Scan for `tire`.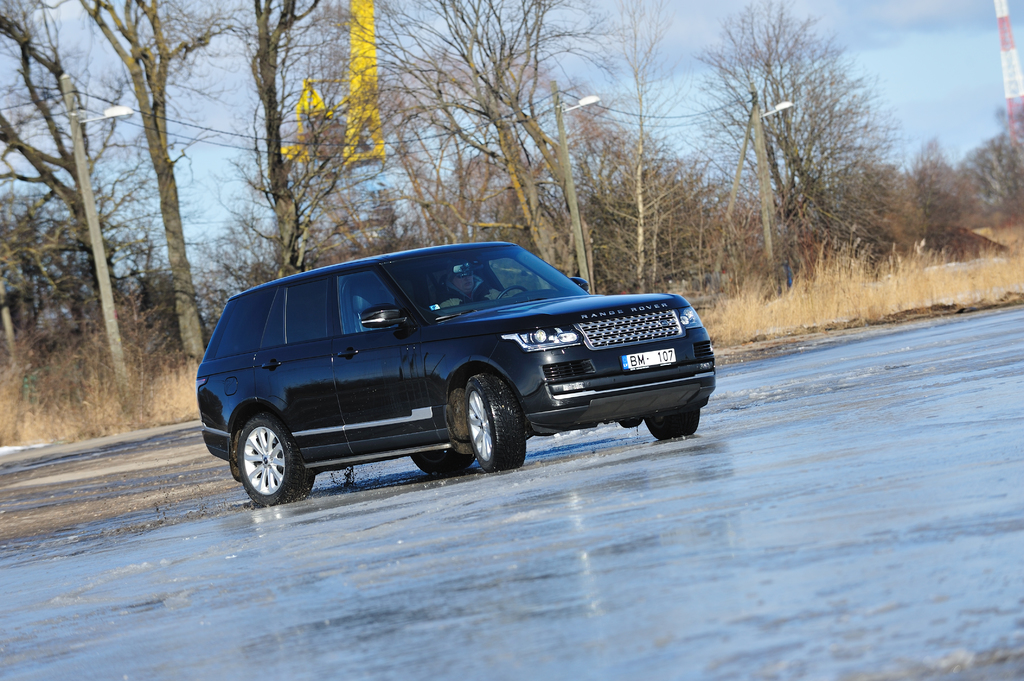
Scan result: region(454, 369, 522, 478).
